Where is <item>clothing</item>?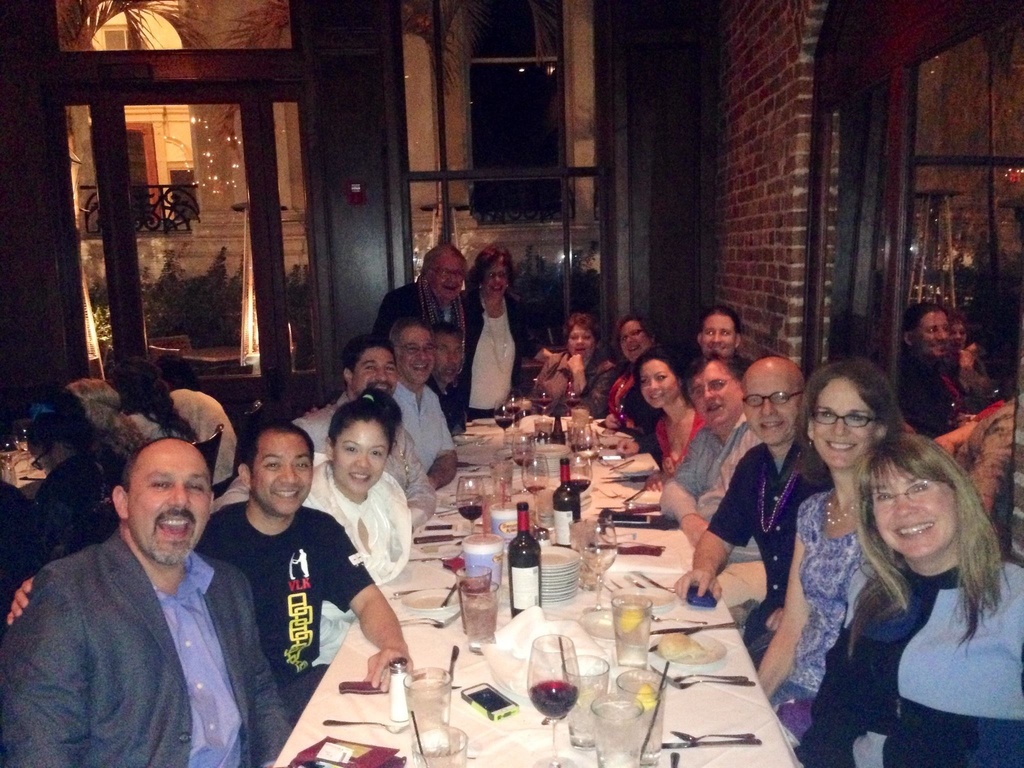
176 386 249 477.
